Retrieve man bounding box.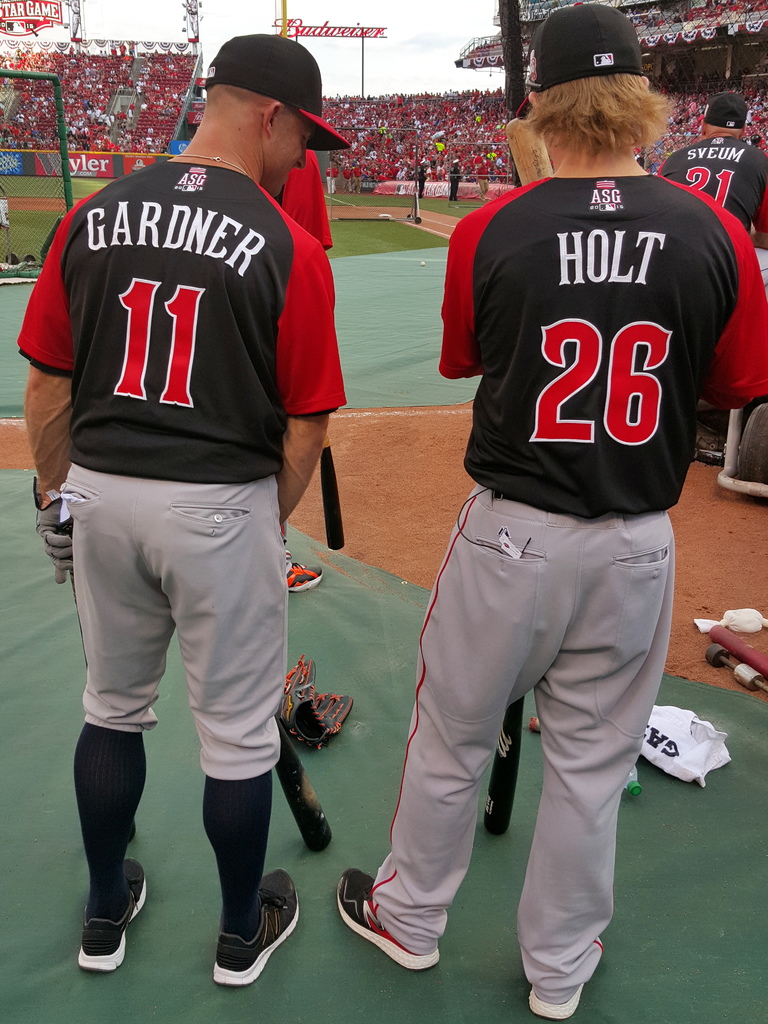
Bounding box: bbox=(328, 4, 767, 1023).
